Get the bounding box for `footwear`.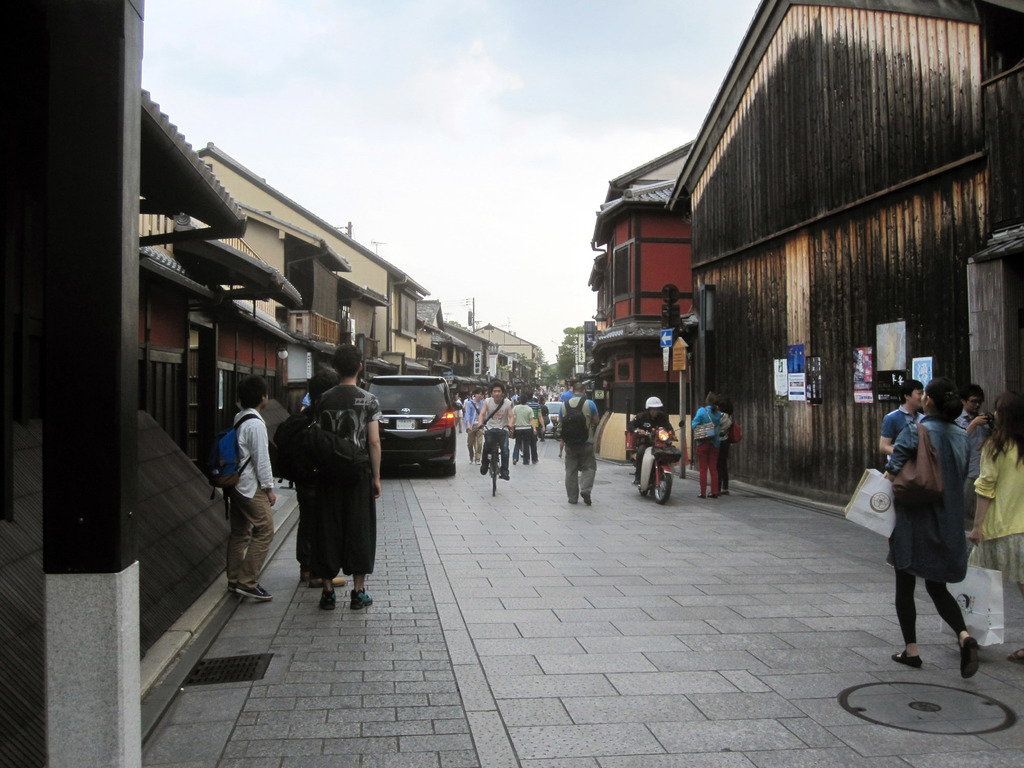
<region>234, 579, 274, 600</region>.
